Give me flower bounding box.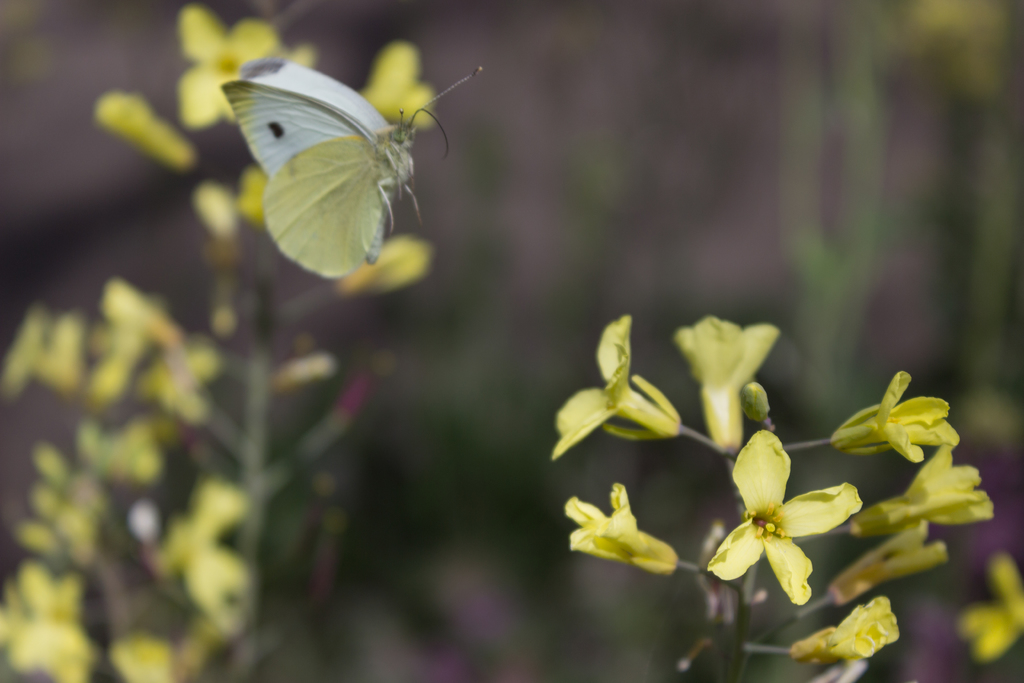
box(853, 444, 998, 545).
